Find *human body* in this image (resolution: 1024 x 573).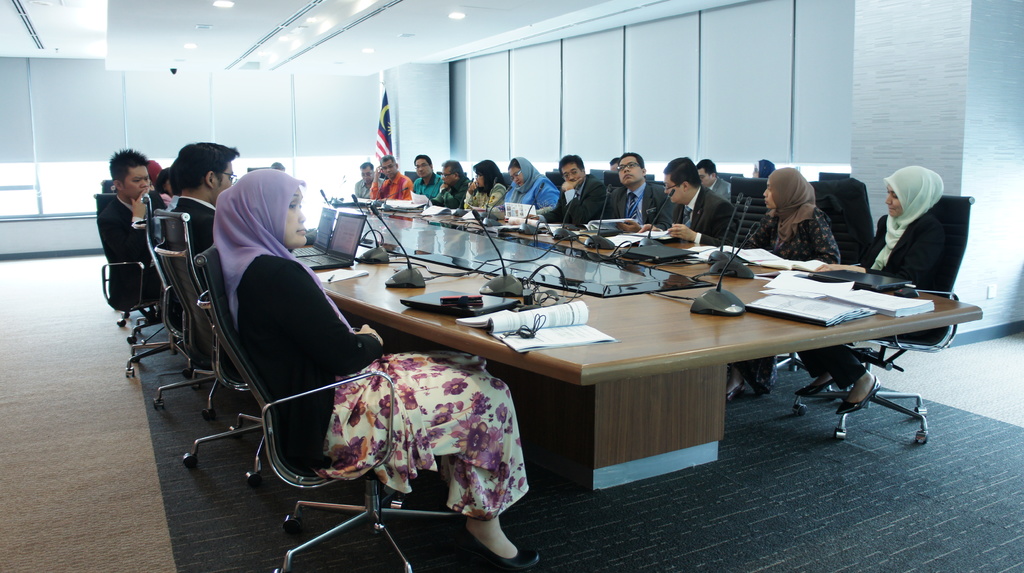
left=856, top=154, right=965, bottom=303.
